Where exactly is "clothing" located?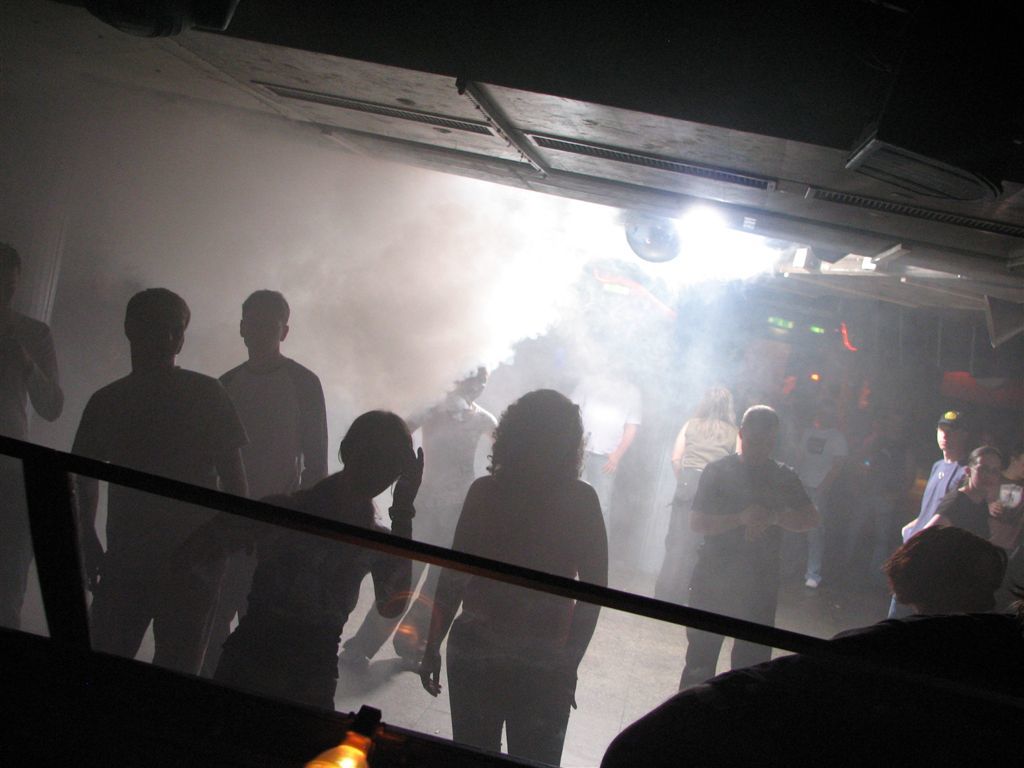
Its bounding box is 70,365,252,676.
